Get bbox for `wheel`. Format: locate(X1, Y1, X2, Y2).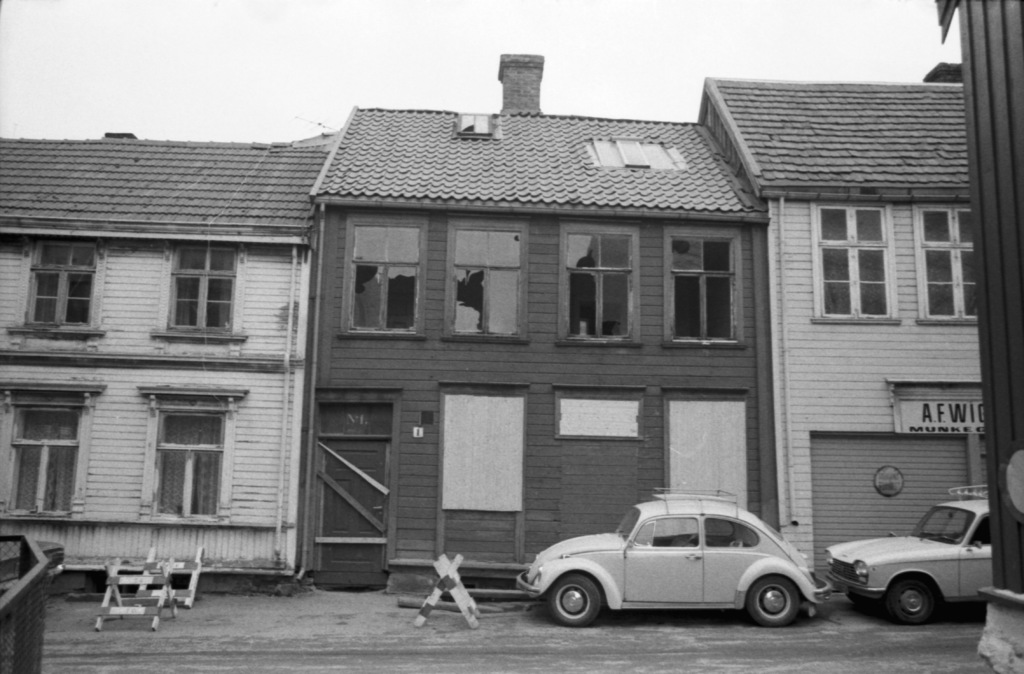
locate(746, 576, 799, 623).
